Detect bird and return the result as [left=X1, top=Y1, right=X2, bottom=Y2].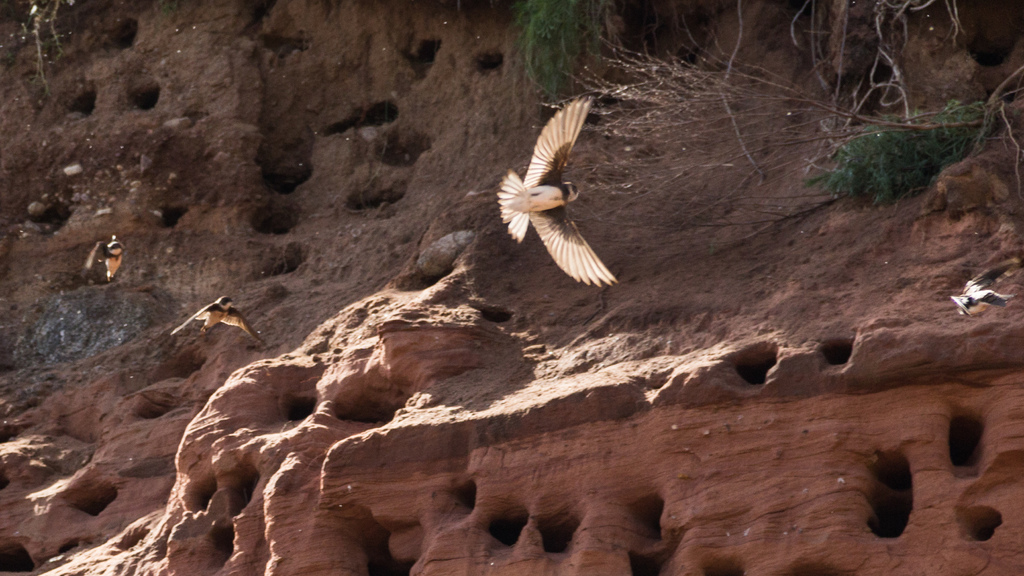
[left=173, top=295, right=270, bottom=348].
